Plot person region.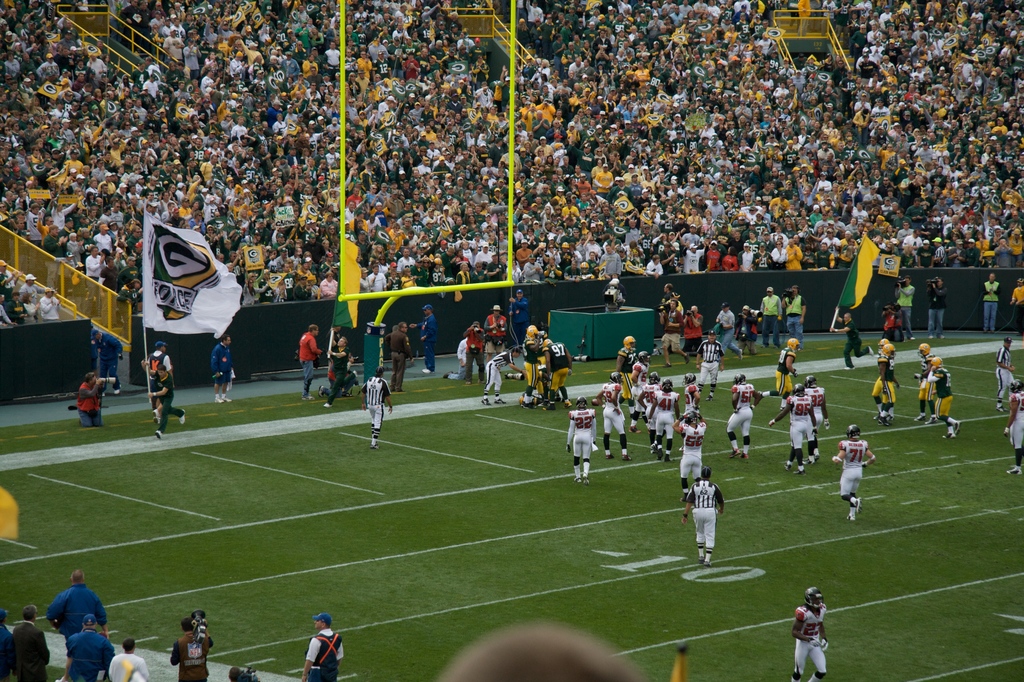
Plotted at <box>708,197,723,216</box>.
